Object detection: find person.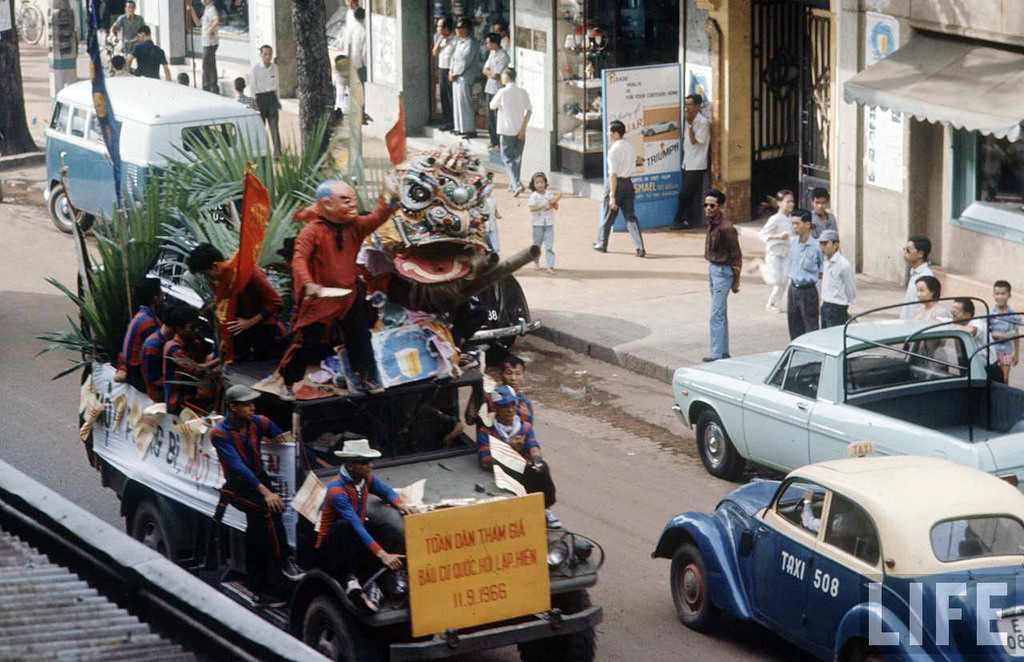
bbox=(695, 178, 738, 364).
